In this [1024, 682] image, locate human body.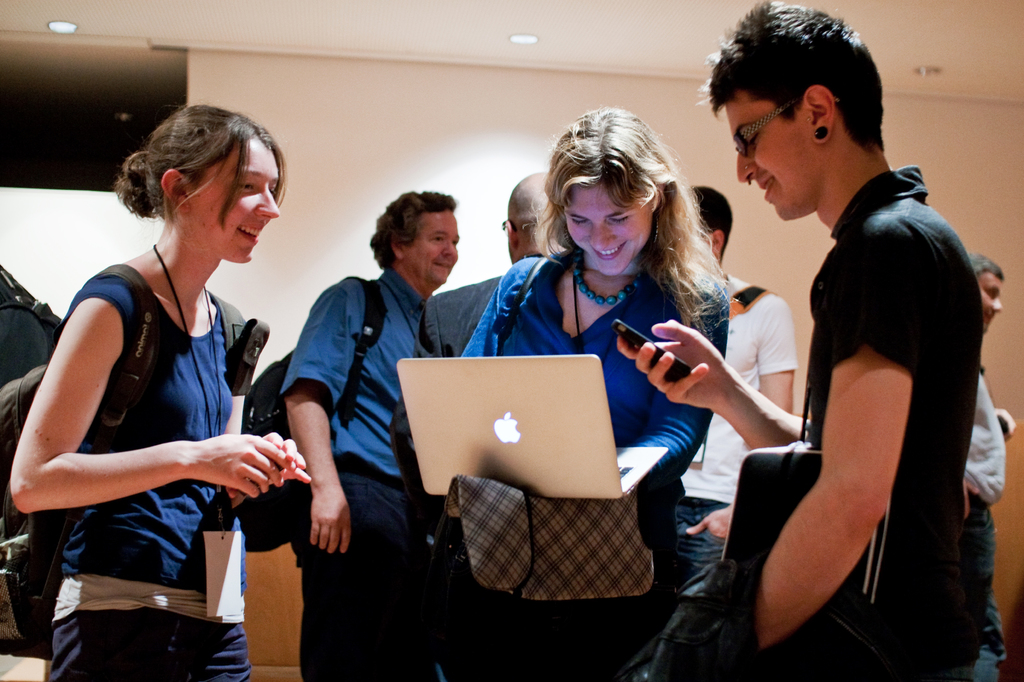
Bounding box: x1=698, y1=0, x2=988, y2=681.
